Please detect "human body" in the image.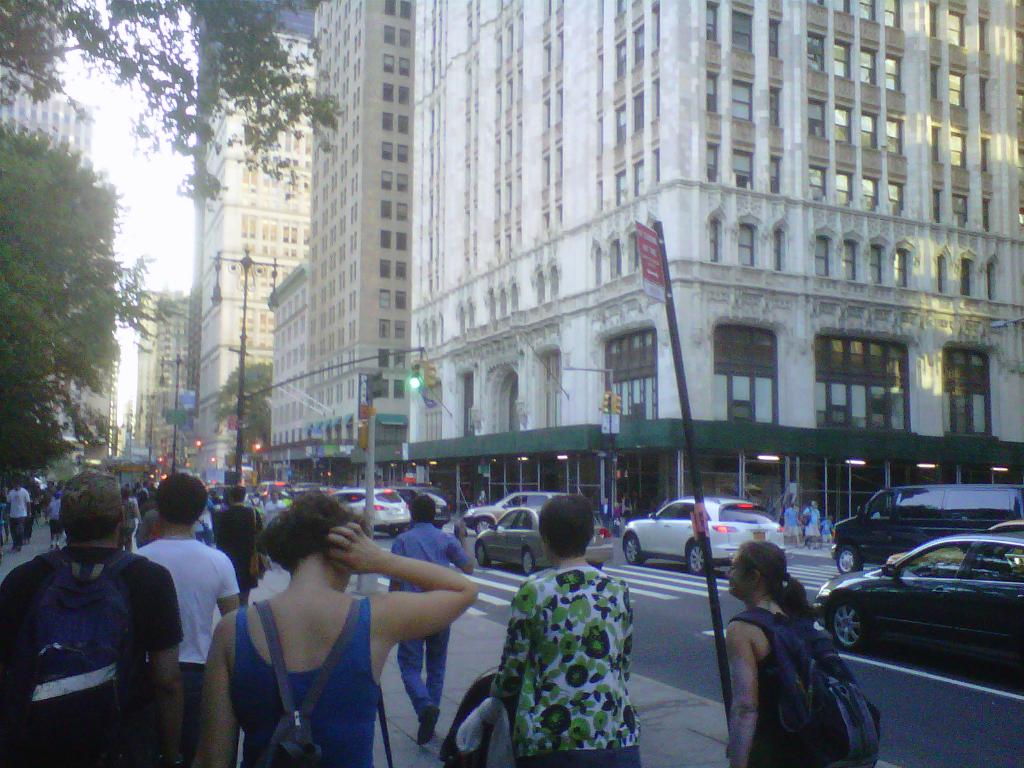
bbox=(726, 547, 842, 767).
